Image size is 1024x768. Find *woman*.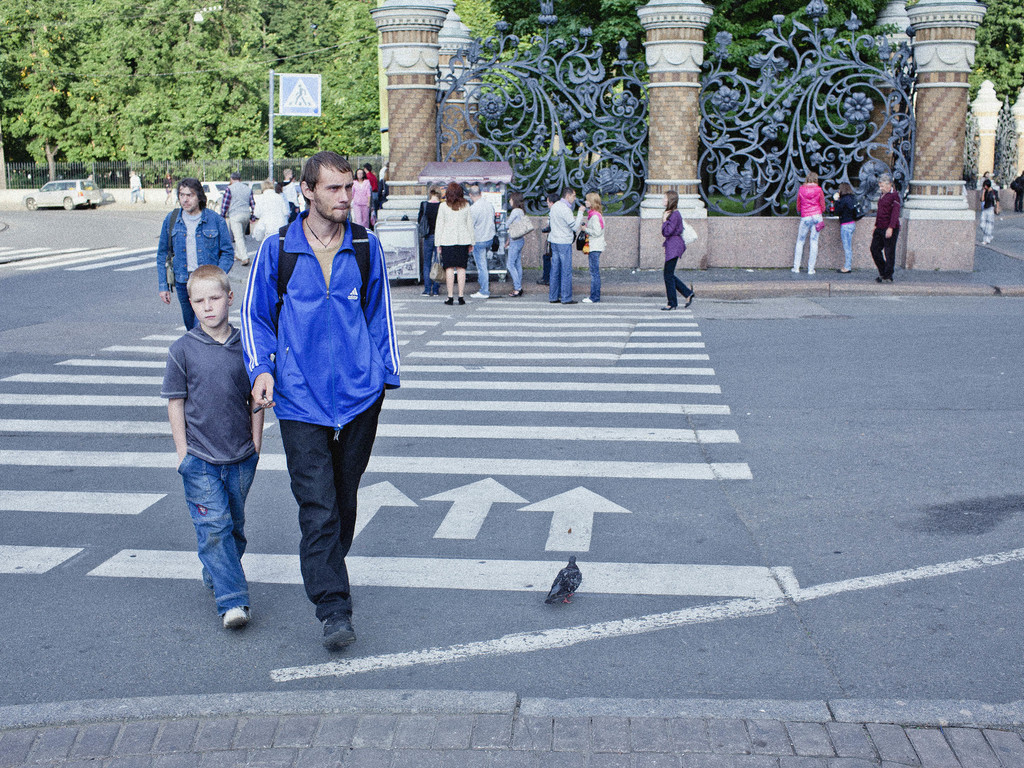
(left=829, top=184, right=863, bottom=276).
